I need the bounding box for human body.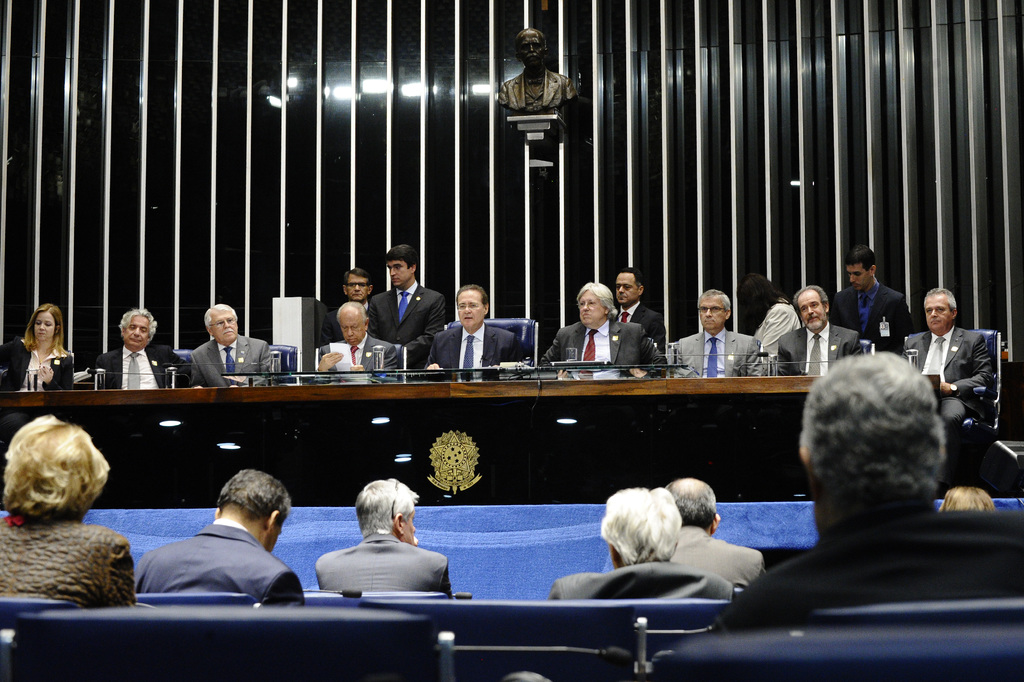
Here it is: [723, 349, 993, 657].
